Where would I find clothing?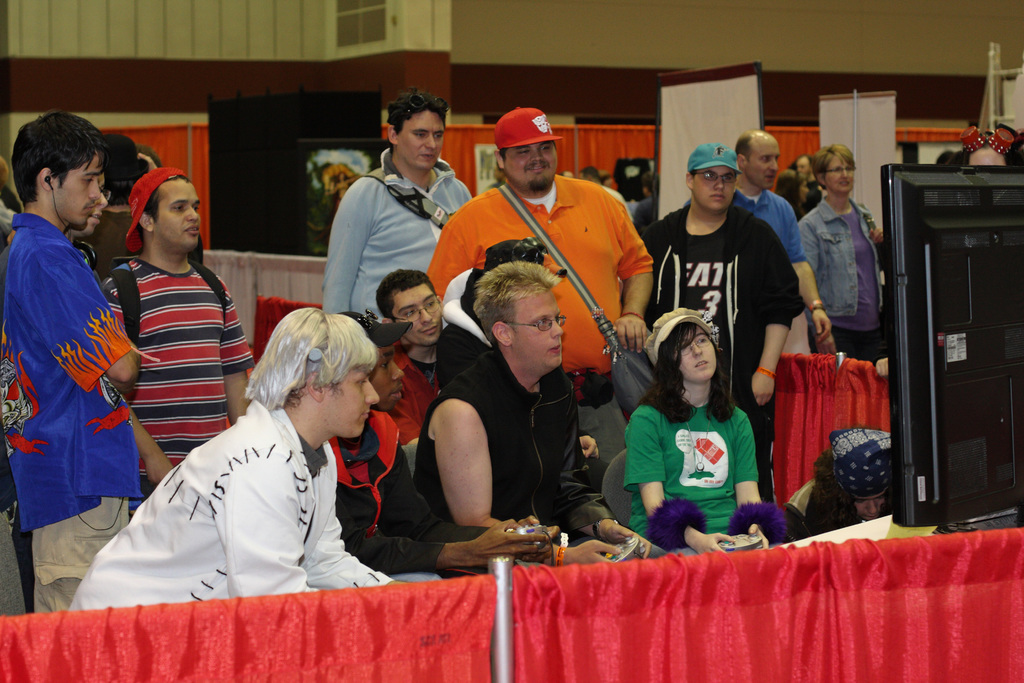
At (left=389, top=339, right=444, bottom=477).
